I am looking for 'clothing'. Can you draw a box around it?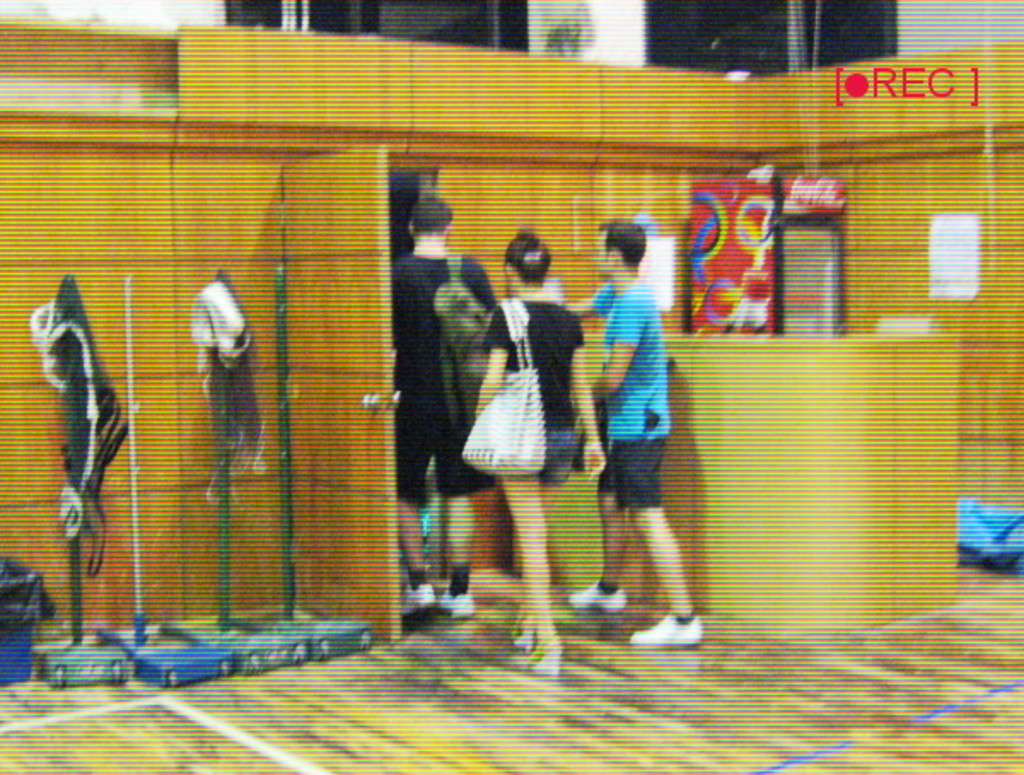
Sure, the bounding box is <bbox>396, 253, 502, 516</bbox>.
